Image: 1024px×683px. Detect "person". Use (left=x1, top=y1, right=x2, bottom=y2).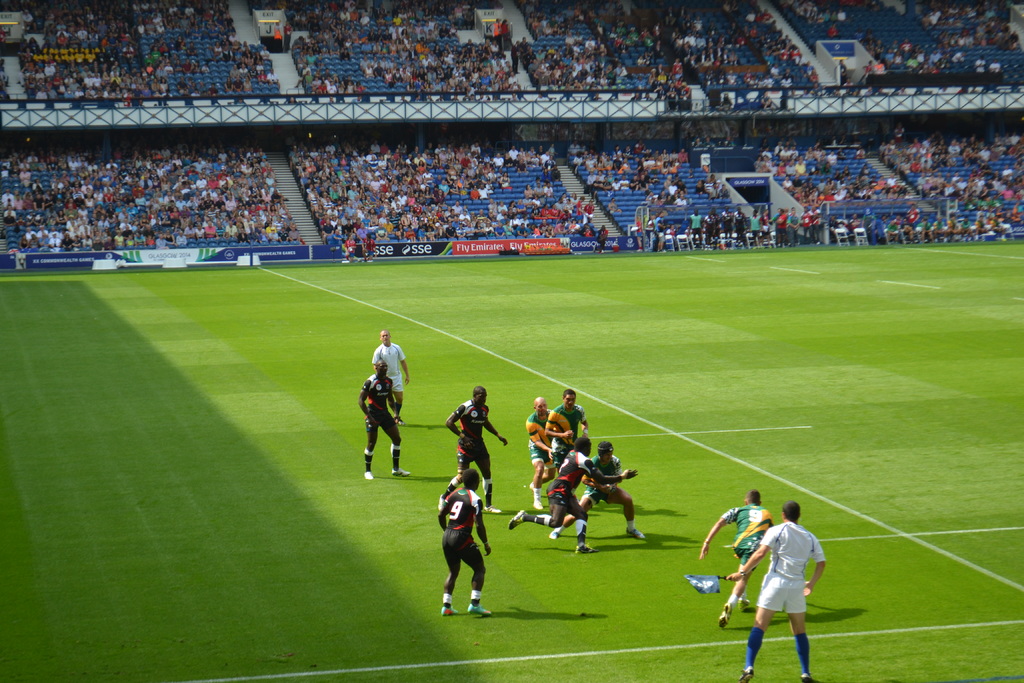
(left=845, top=213, right=860, bottom=231).
